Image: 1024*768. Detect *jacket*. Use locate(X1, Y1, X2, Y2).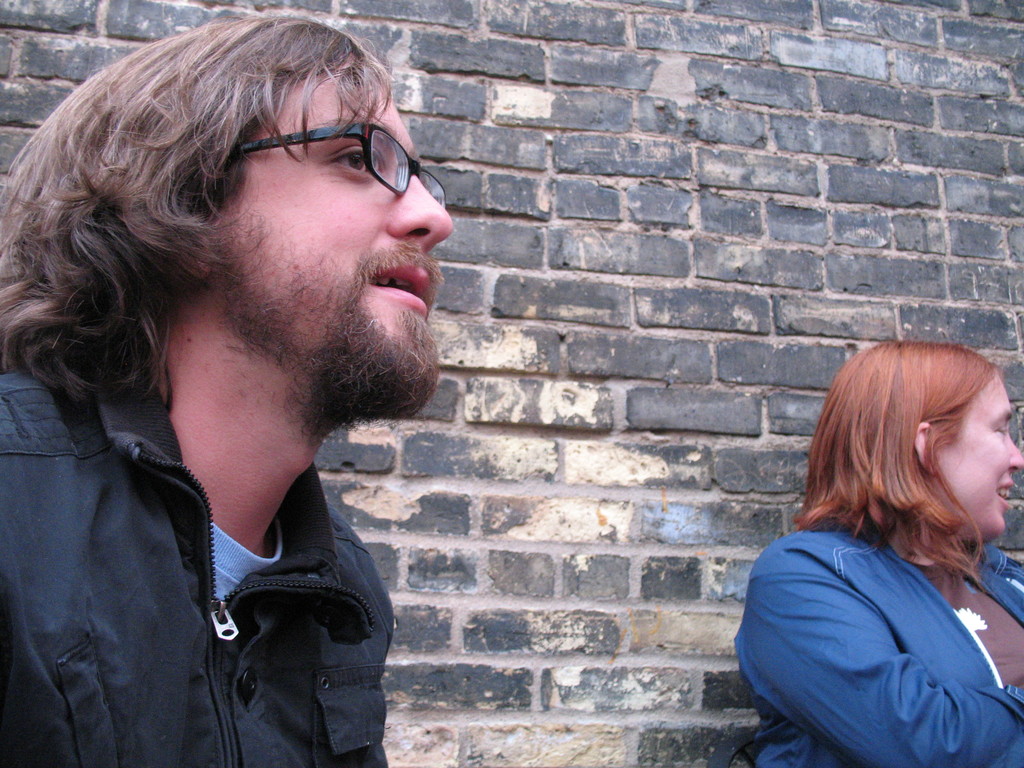
locate(735, 532, 1023, 767).
